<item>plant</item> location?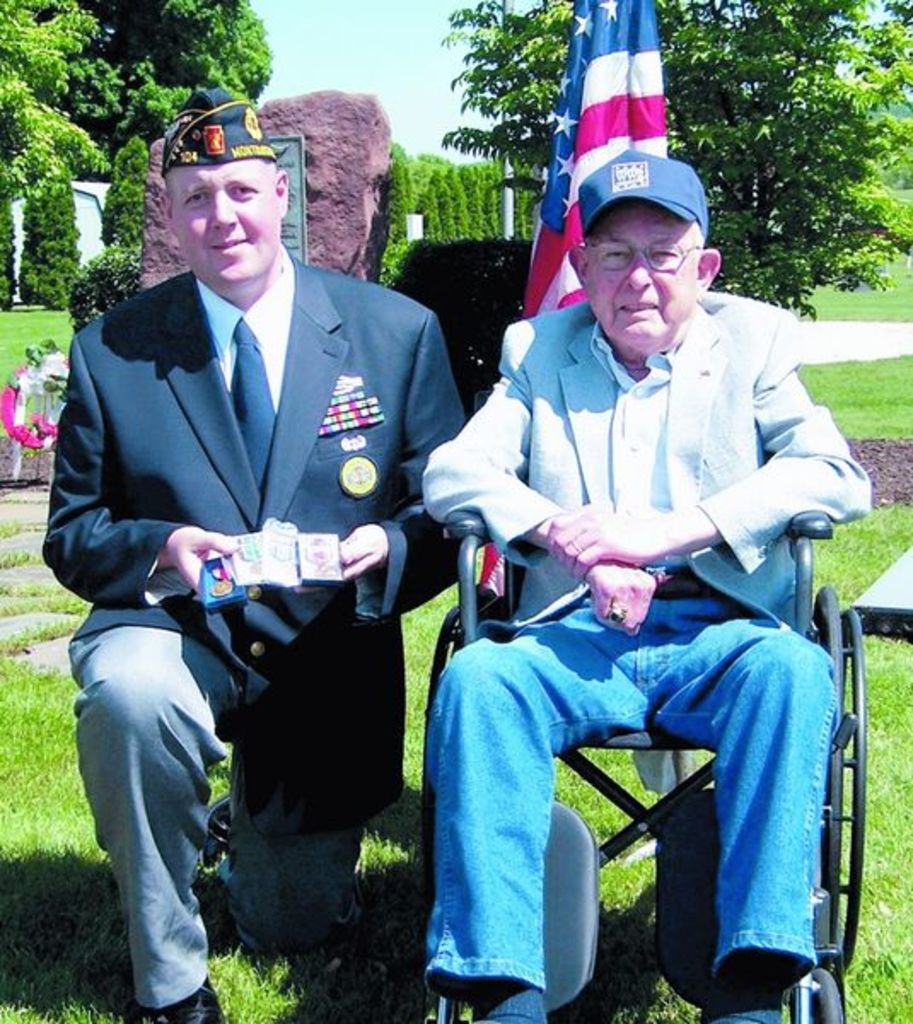
63, 246, 142, 338
